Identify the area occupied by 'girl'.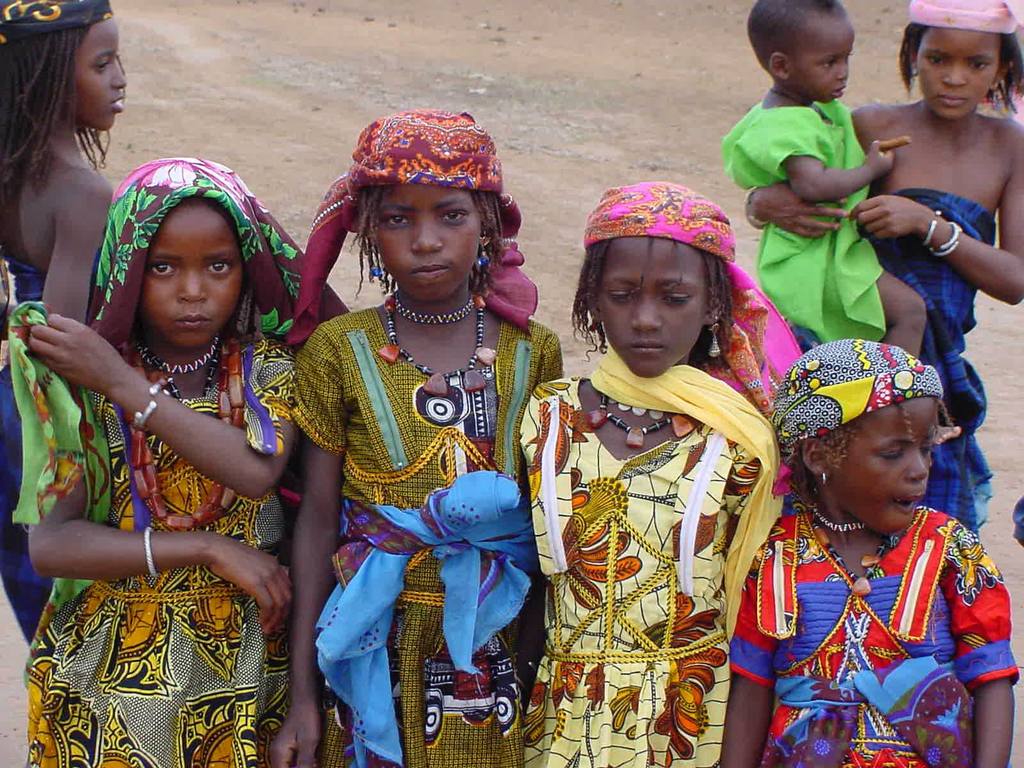
Area: (left=831, top=0, right=1023, bottom=538).
